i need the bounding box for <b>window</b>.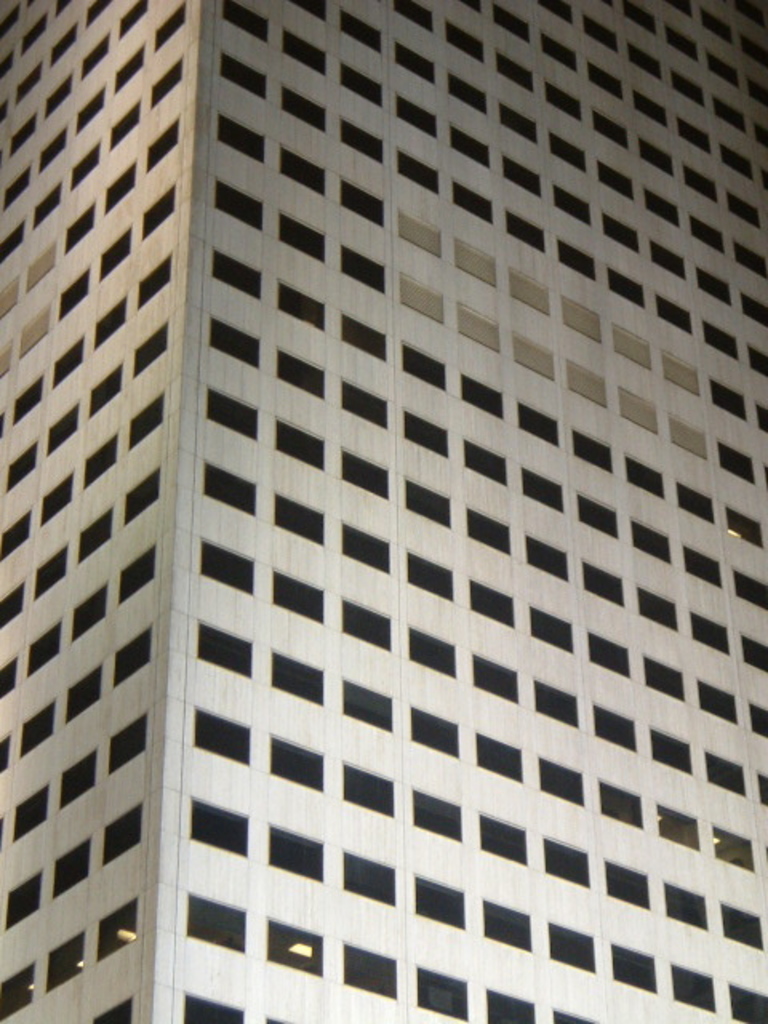
Here it is: {"left": 26, "top": 235, "right": 58, "bottom": 296}.
